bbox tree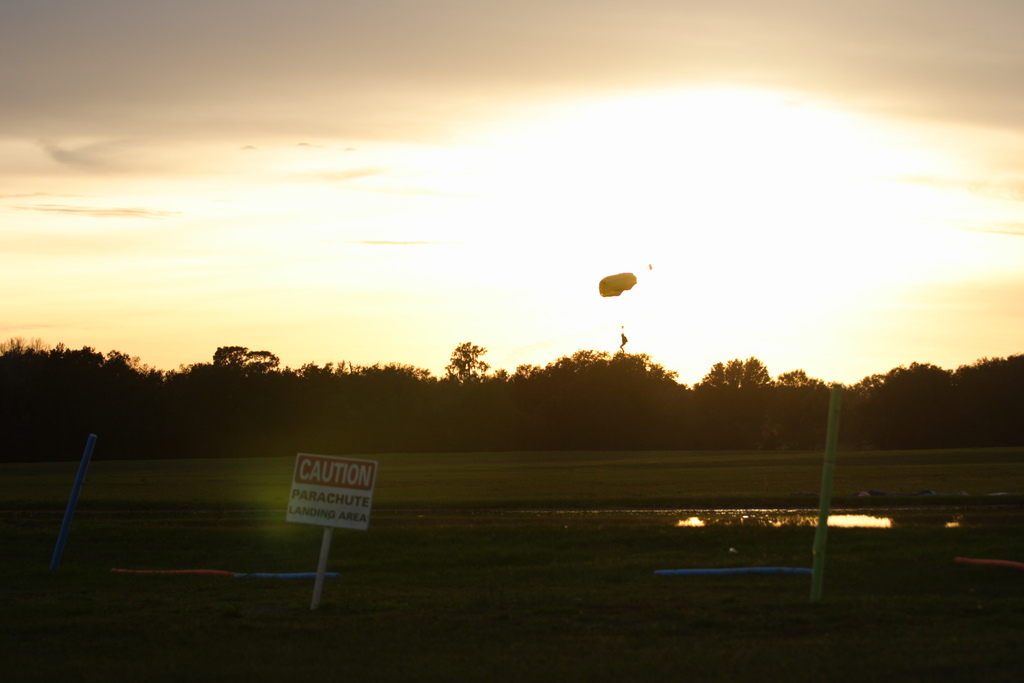
detection(439, 343, 490, 383)
